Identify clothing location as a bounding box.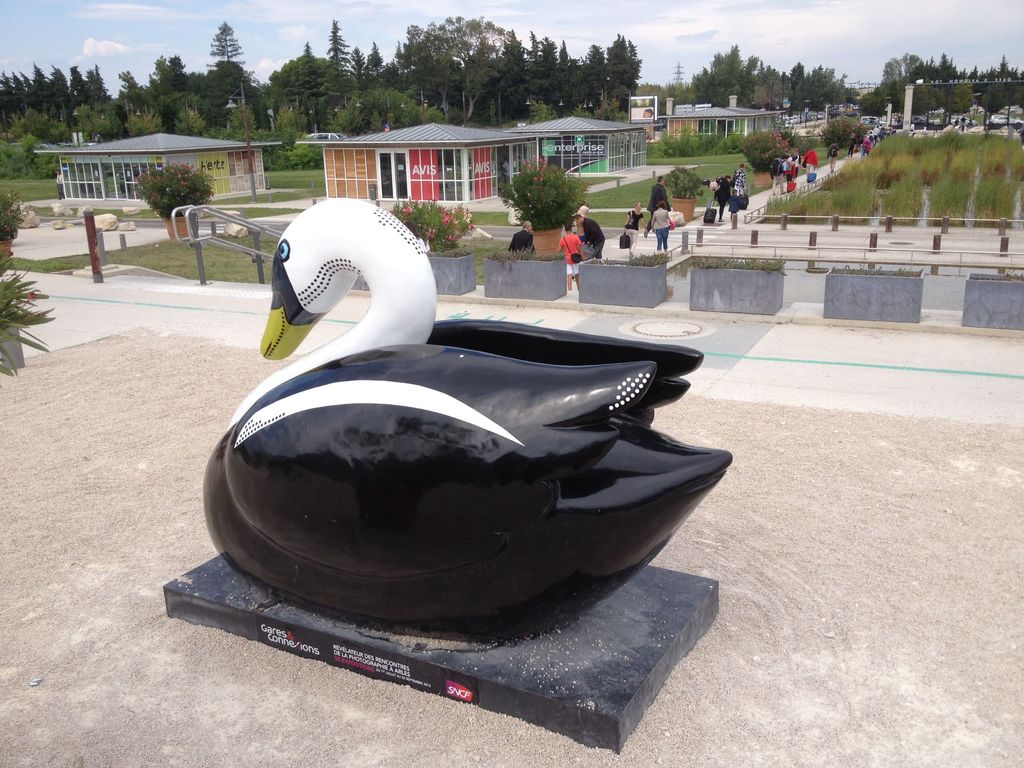
{"left": 770, "top": 154, "right": 786, "bottom": 196}.
